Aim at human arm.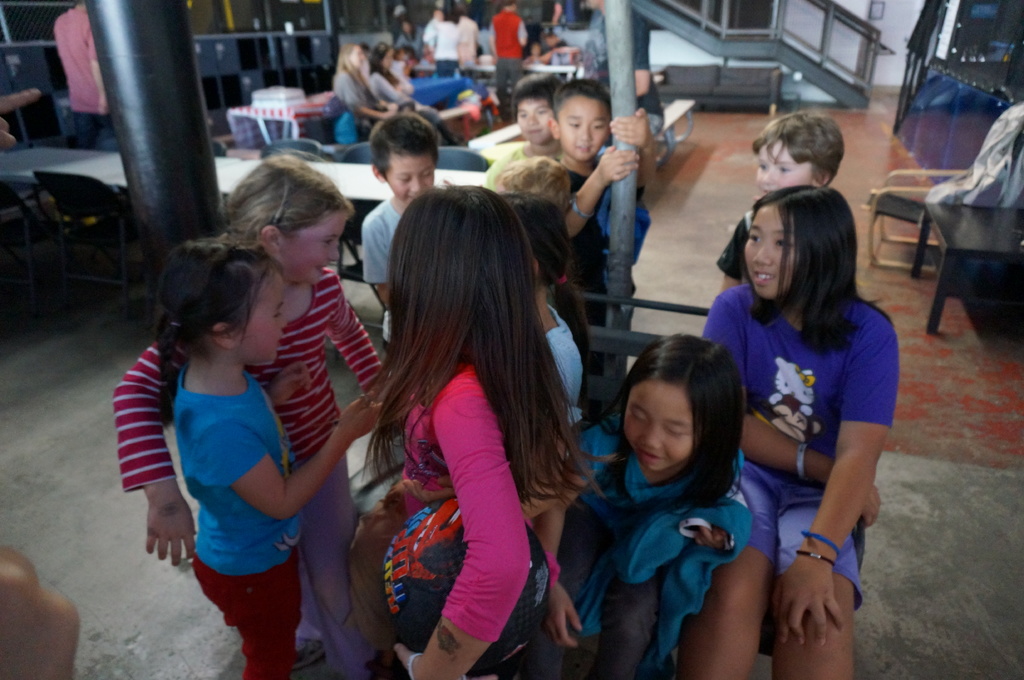
Aimed at crop(568, 146, 646, 236).
